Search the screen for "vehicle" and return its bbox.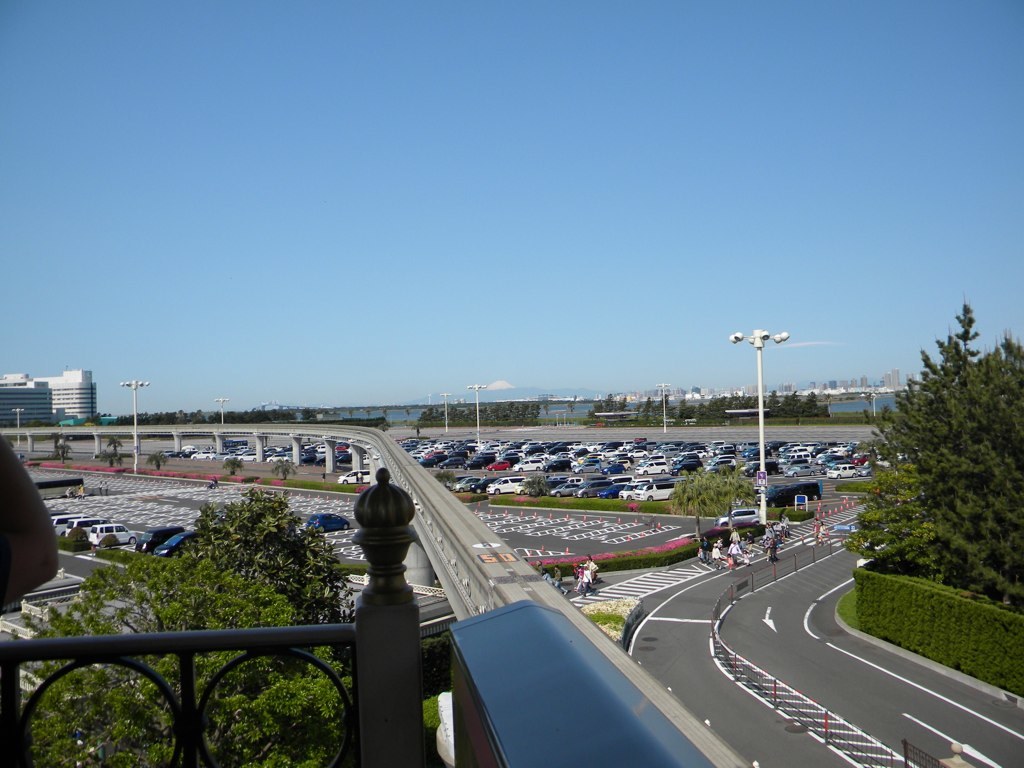
Found: [492, 470, 525, 493].
